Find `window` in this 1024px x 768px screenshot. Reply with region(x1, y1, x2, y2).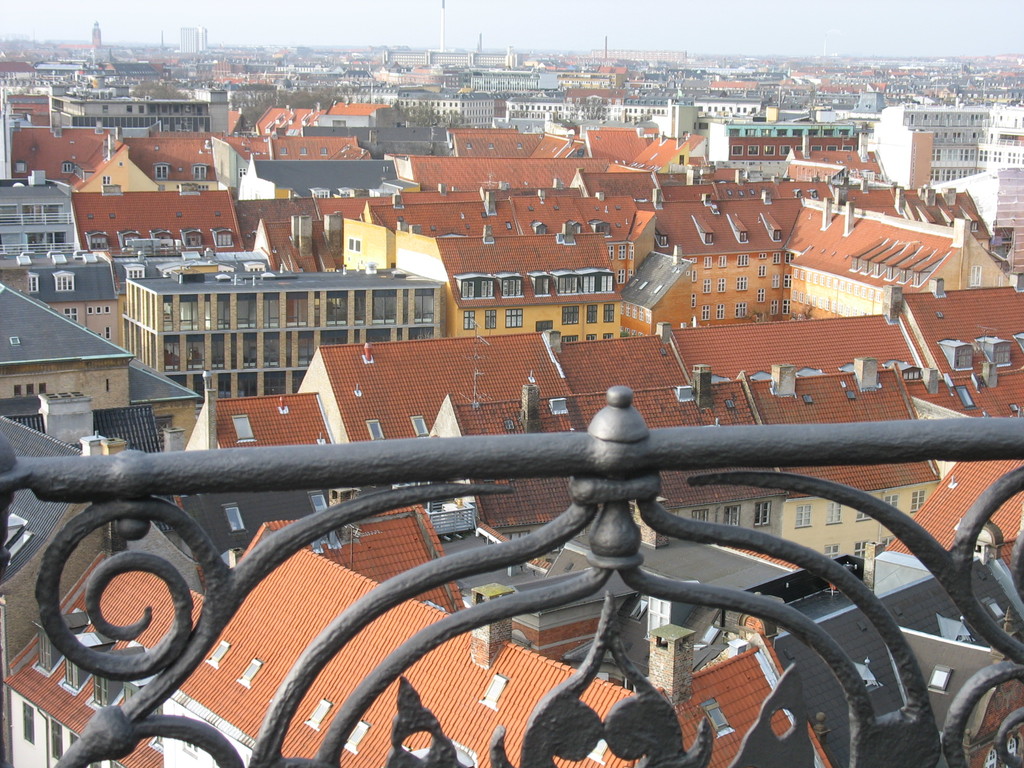
region(760, 129, 772, 139).
